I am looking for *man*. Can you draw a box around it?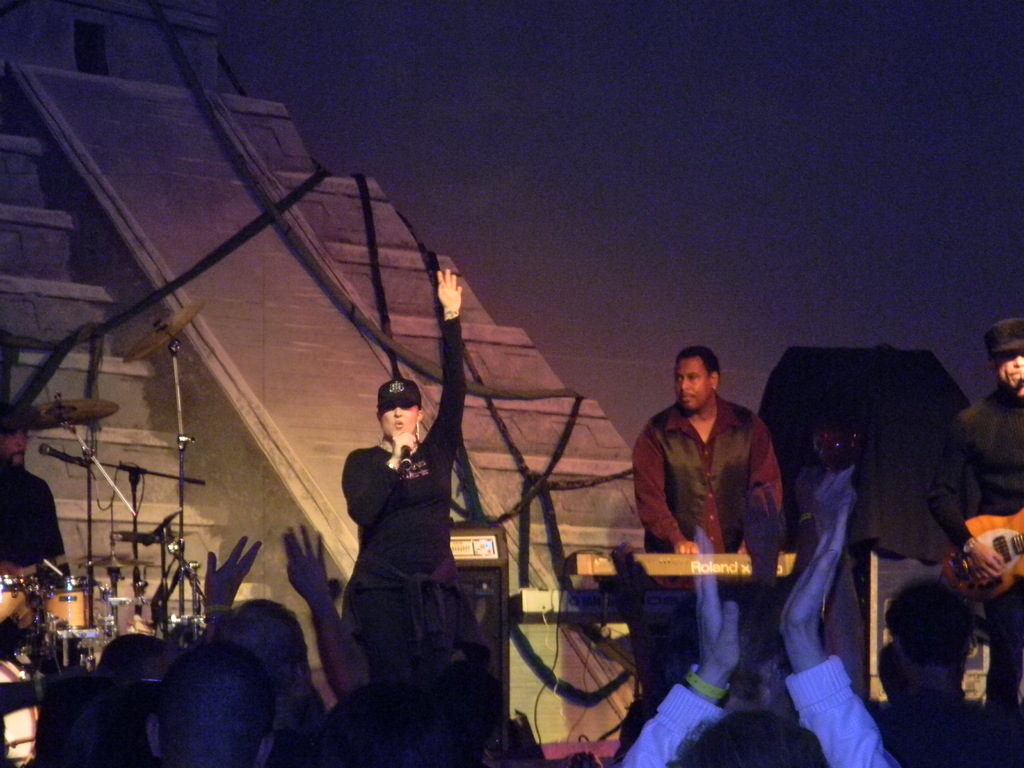
Sure, the bounding box is pyautogui.locateOnScreen(631, 348, 786, 553).
